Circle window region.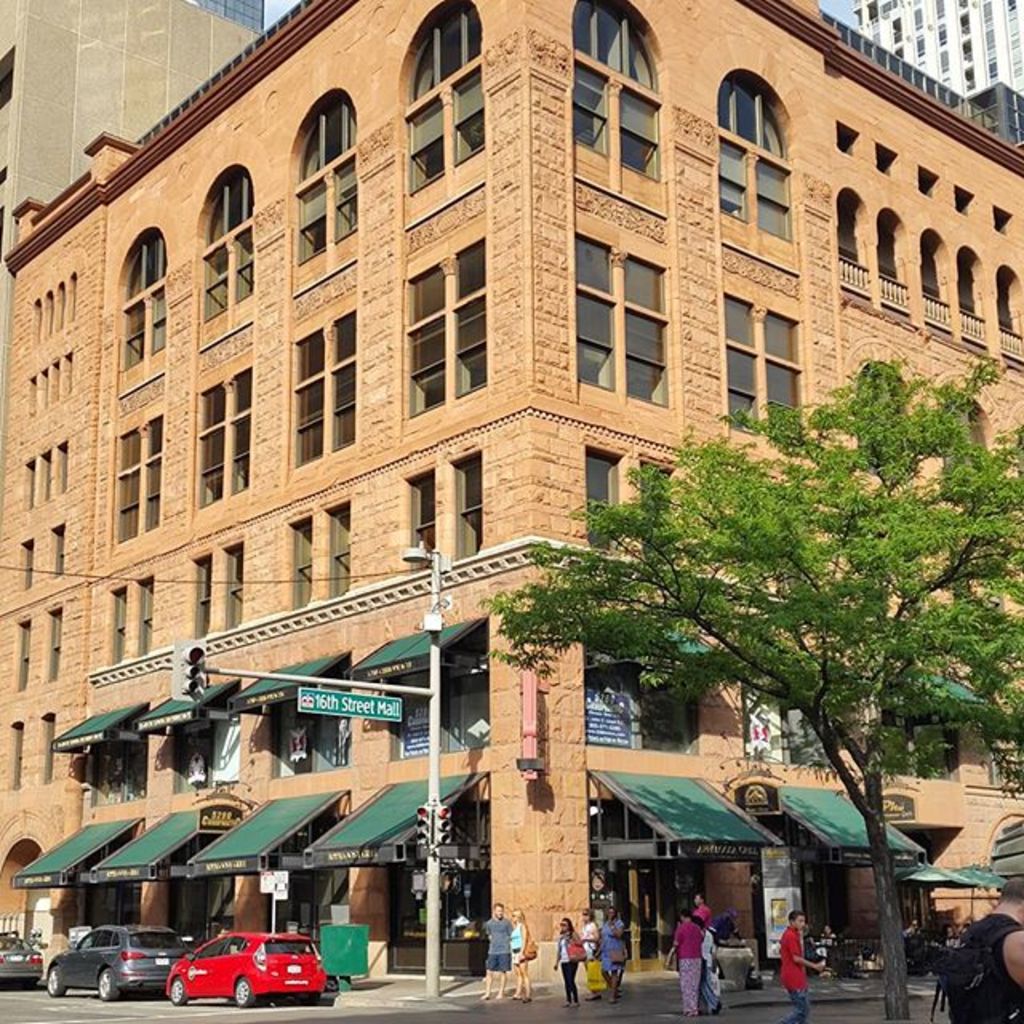
Region: [192,550,208,635].
